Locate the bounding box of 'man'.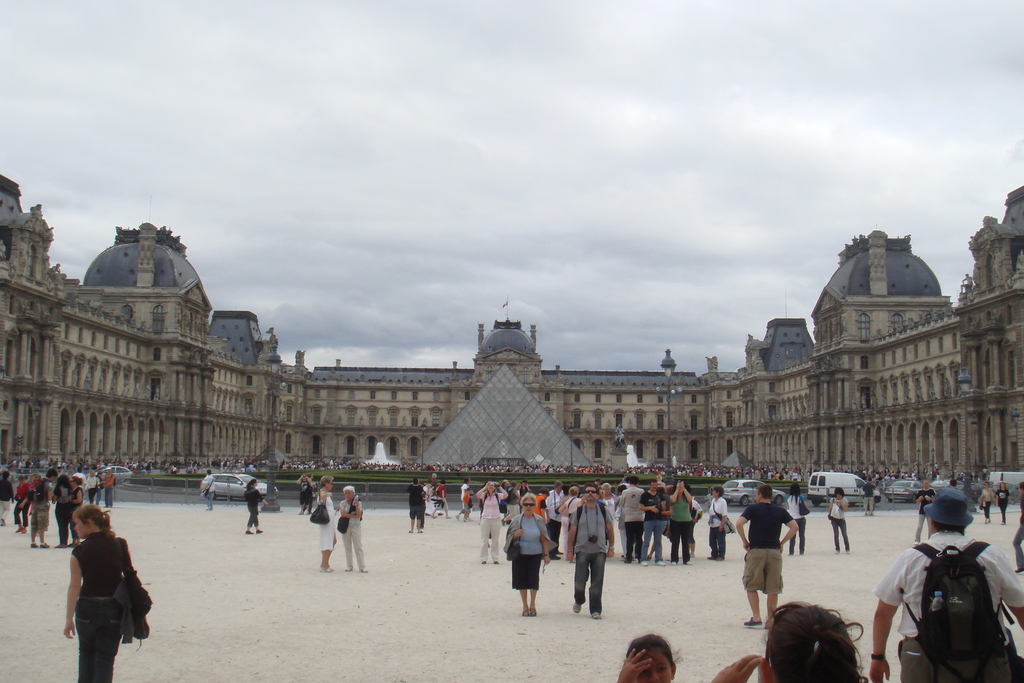
Bounding box: box=[872, 484, 1023, 681].
